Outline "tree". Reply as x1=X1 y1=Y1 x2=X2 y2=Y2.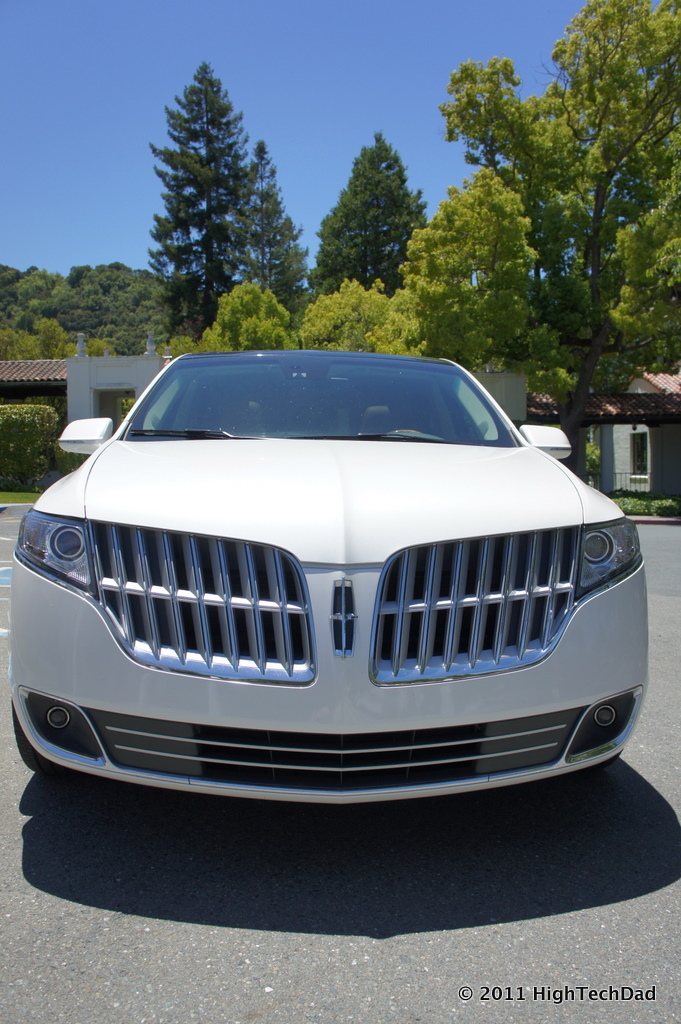
x1=306 y1=134 x2=423 y2=304.
